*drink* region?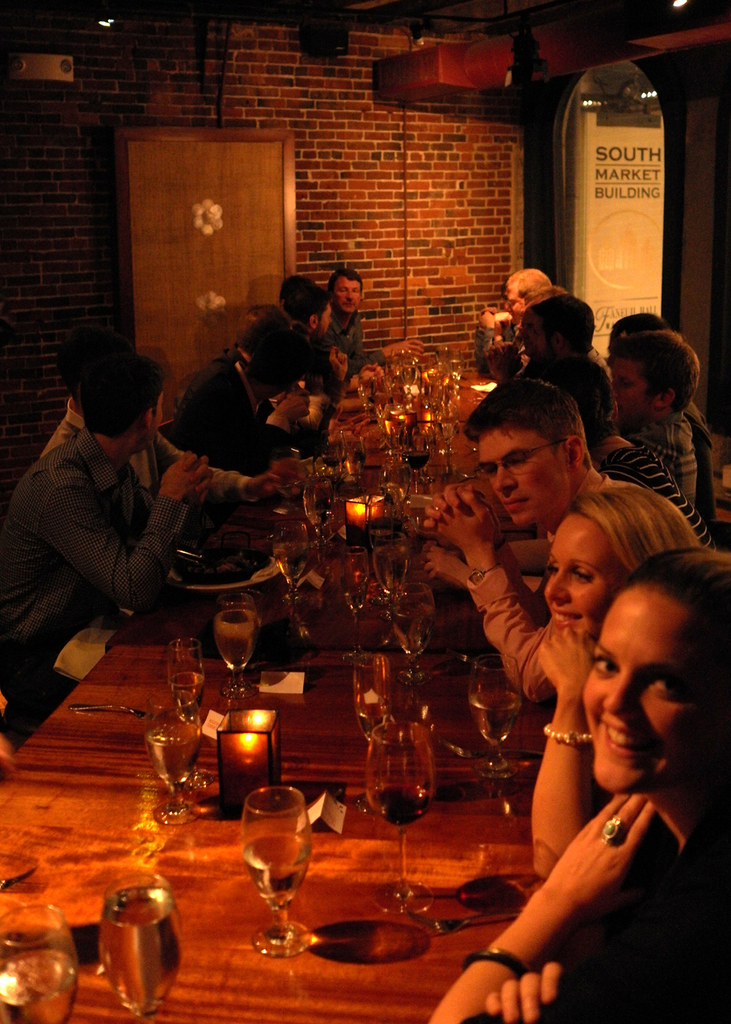
box=[391, 609, 426, 643]
